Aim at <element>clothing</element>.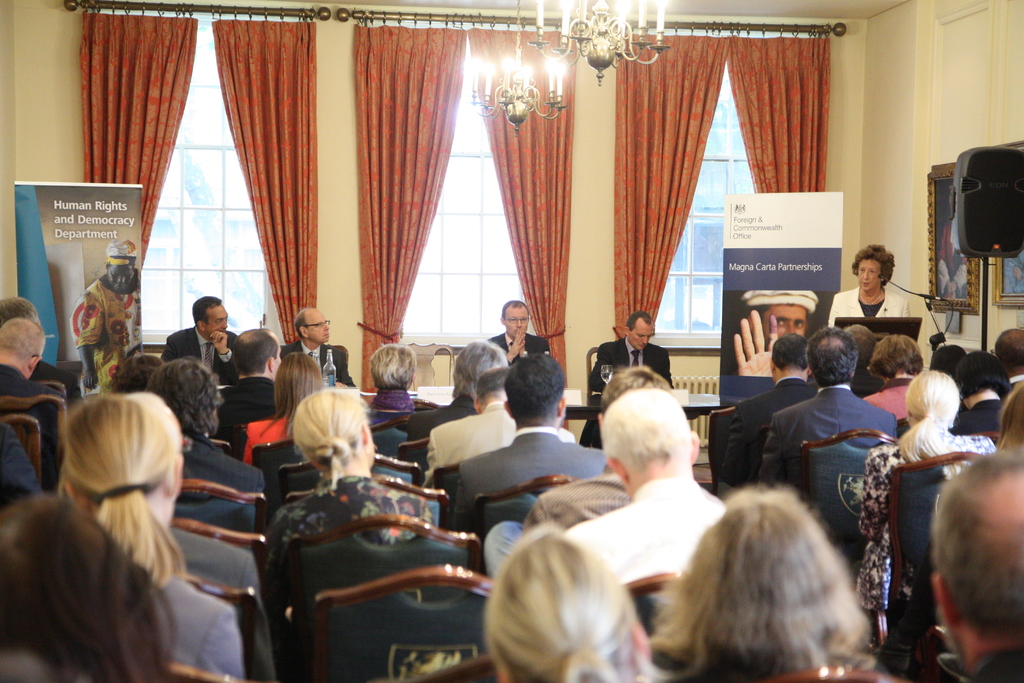
Aimed at [0,357,60,408].
